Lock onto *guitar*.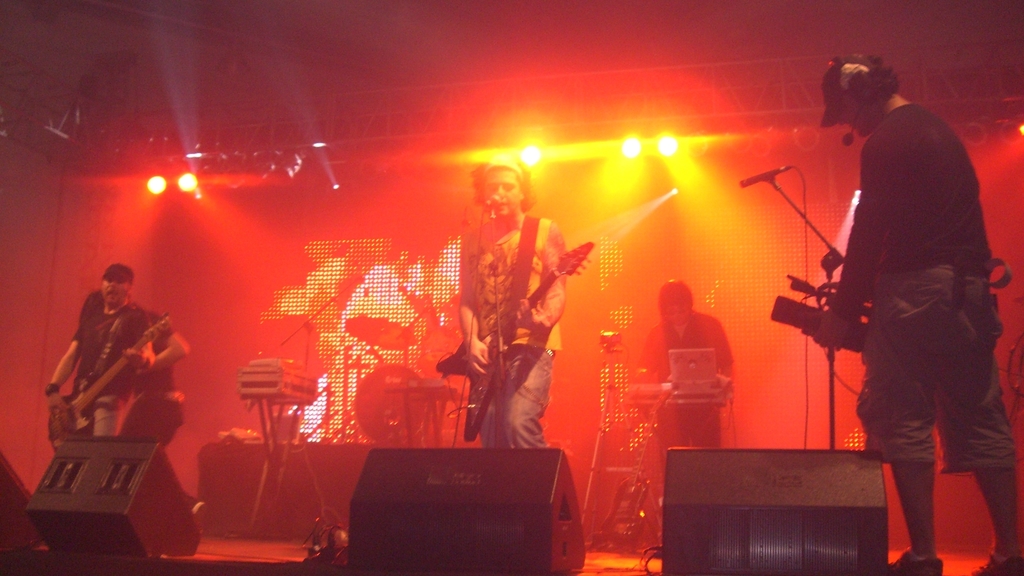
Locked: region(769, 291, 869, 350).
